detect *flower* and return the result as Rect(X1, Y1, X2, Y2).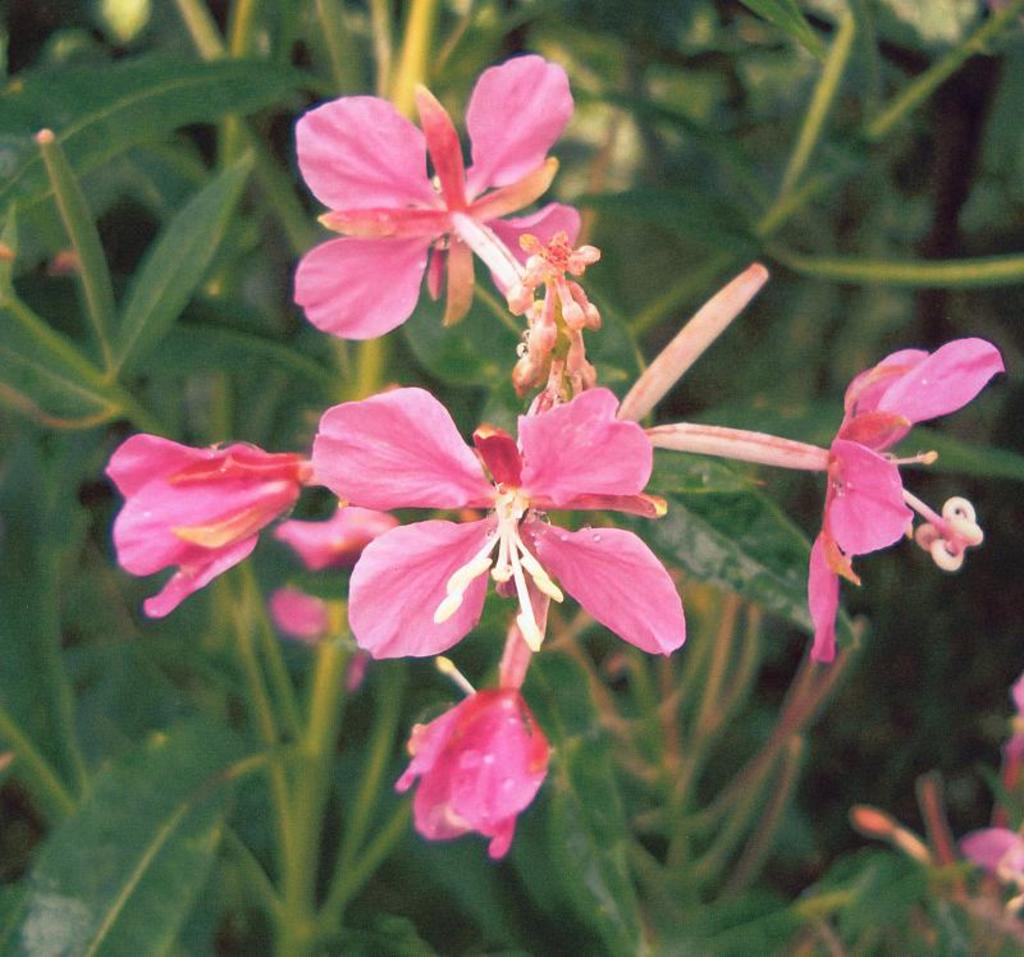
Rect(310, 366, 692, 664).
